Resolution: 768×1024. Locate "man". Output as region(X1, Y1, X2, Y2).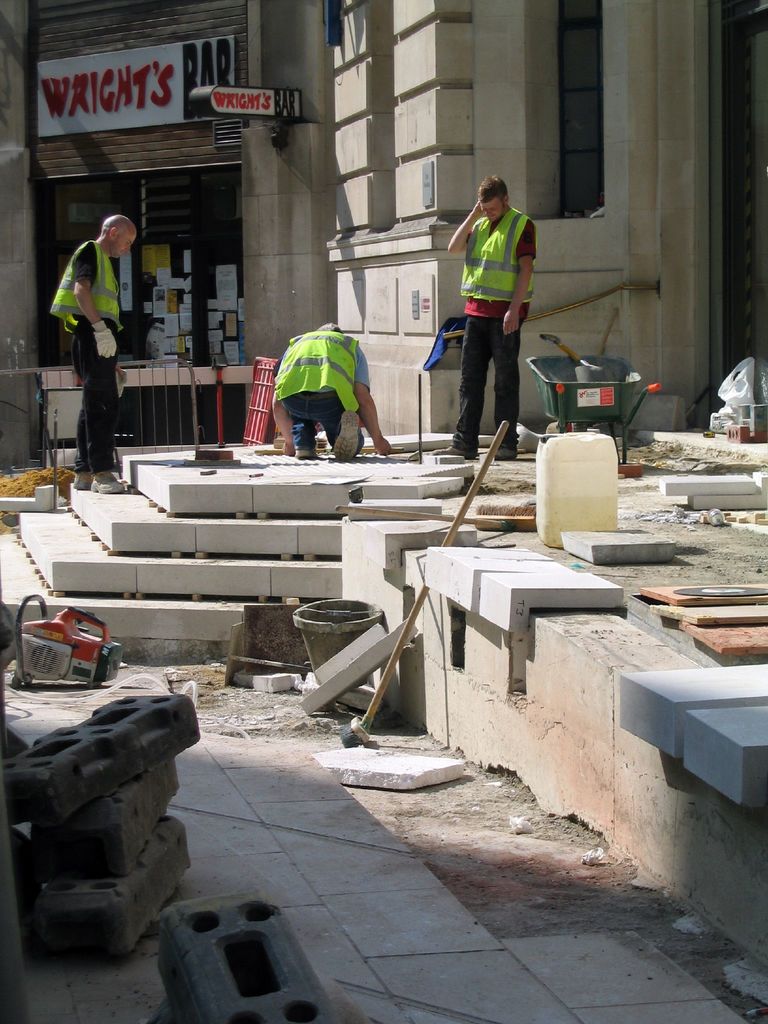
region(49, 193, 148, 455).
